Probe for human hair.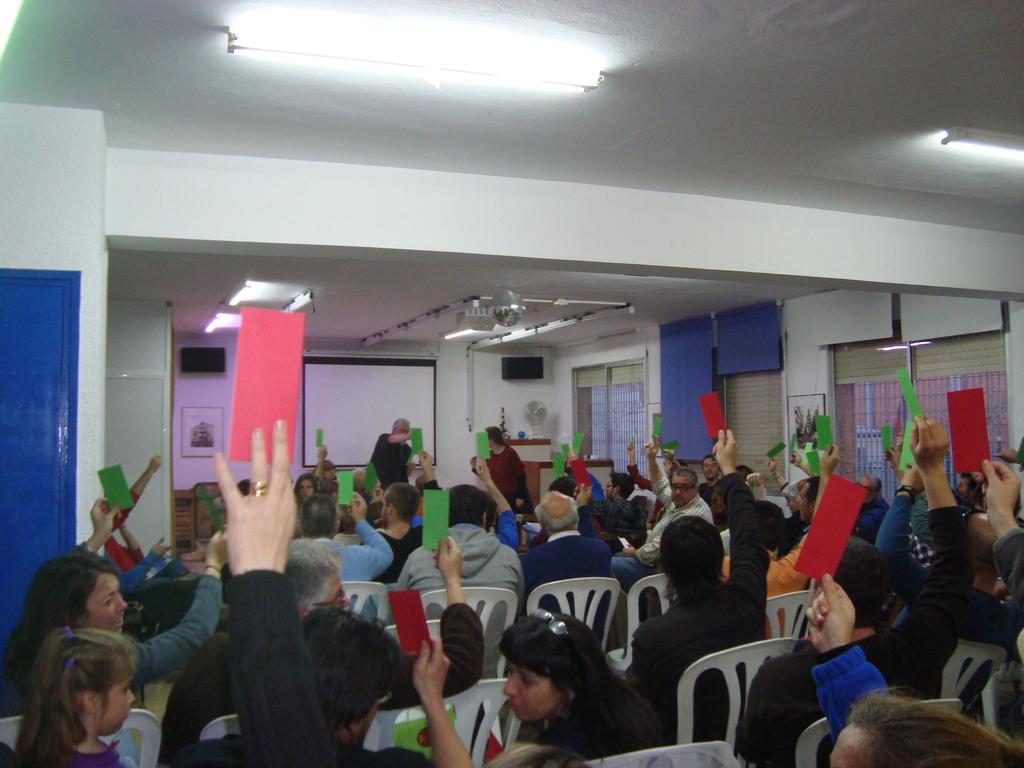
Probe result: l=353, t=468, r=366, b=493.
